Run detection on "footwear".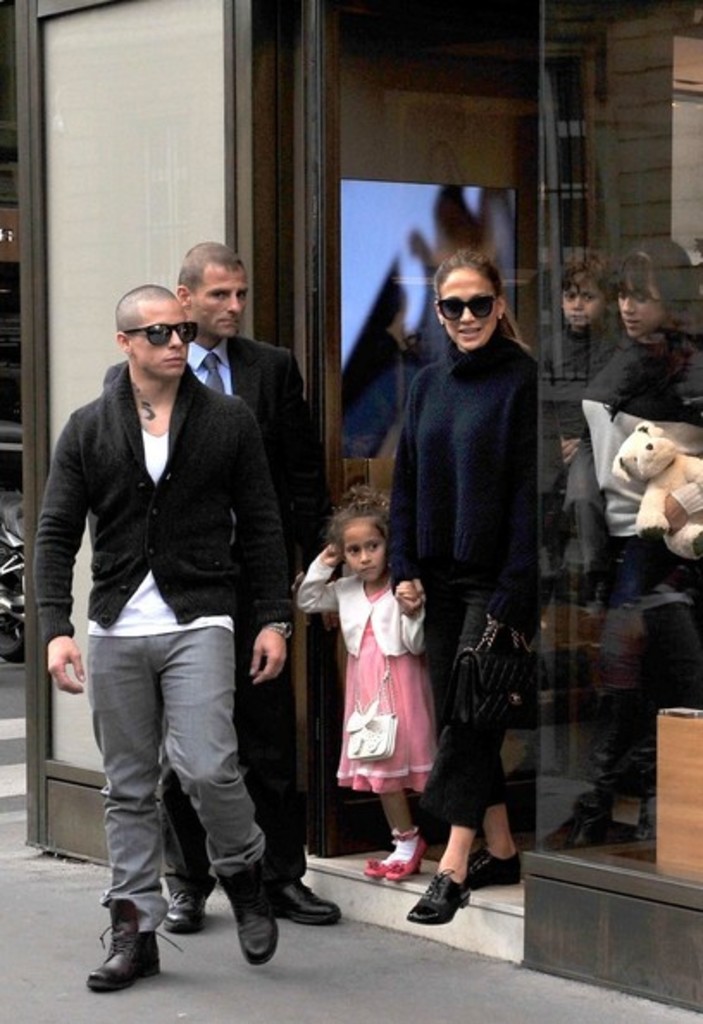
Result: crop(362, 852, 386, 879).
